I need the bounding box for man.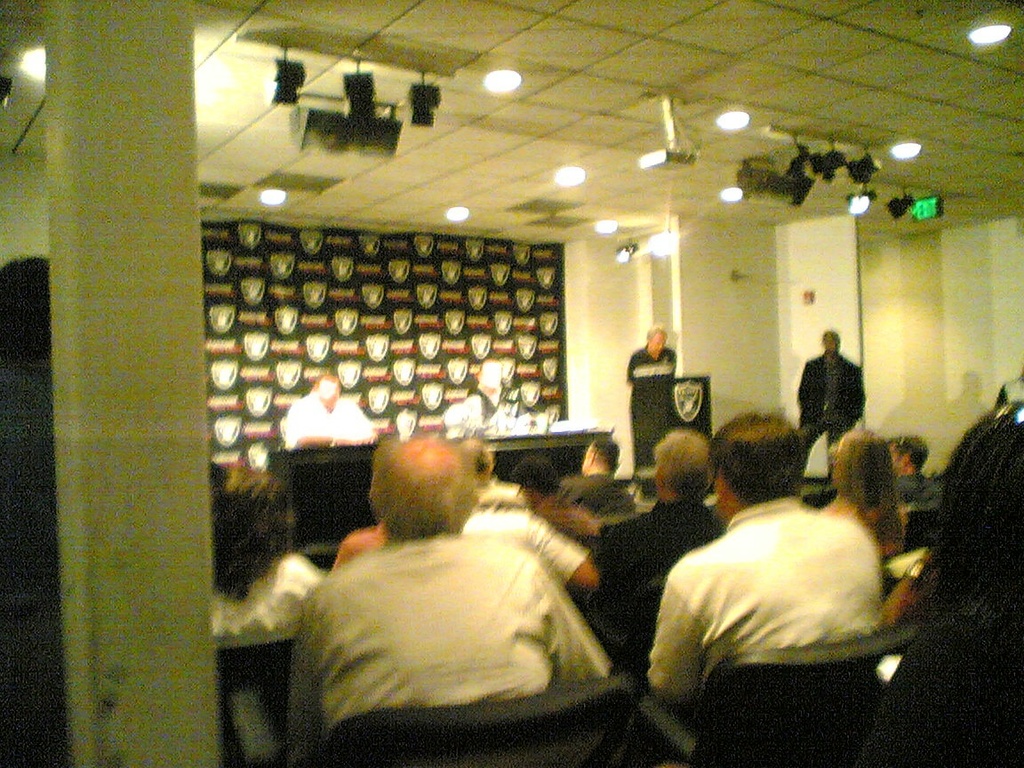
Here it is: bbox=(456, 435, 528, 504).
